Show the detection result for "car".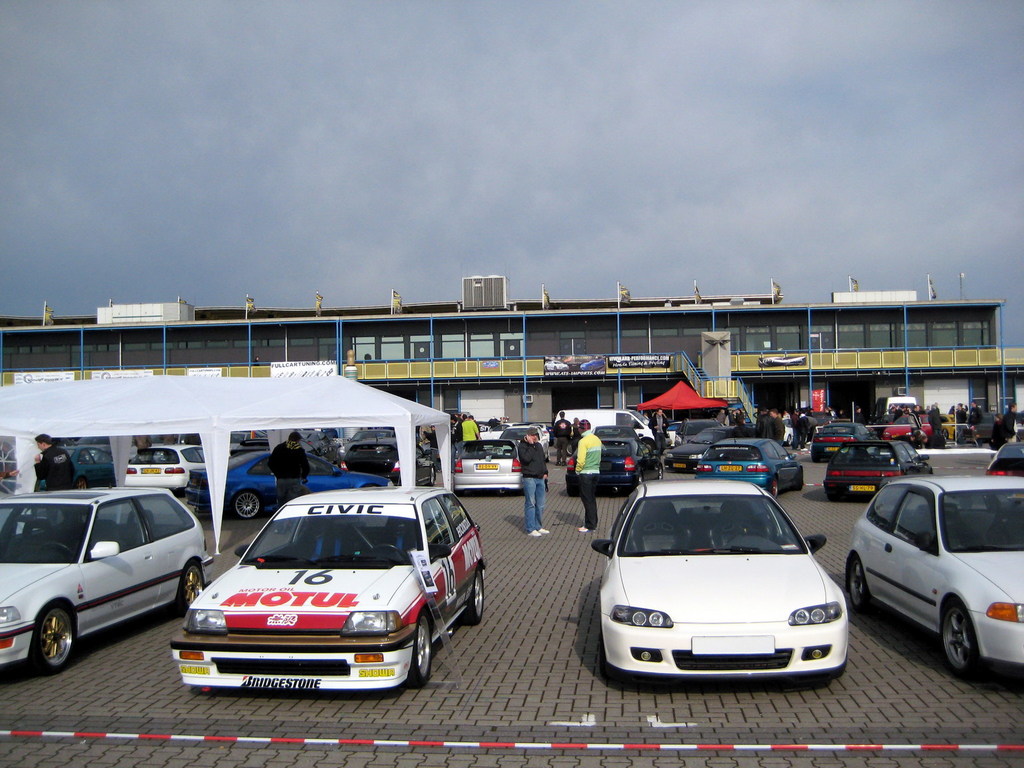
(449,434,529,497).
